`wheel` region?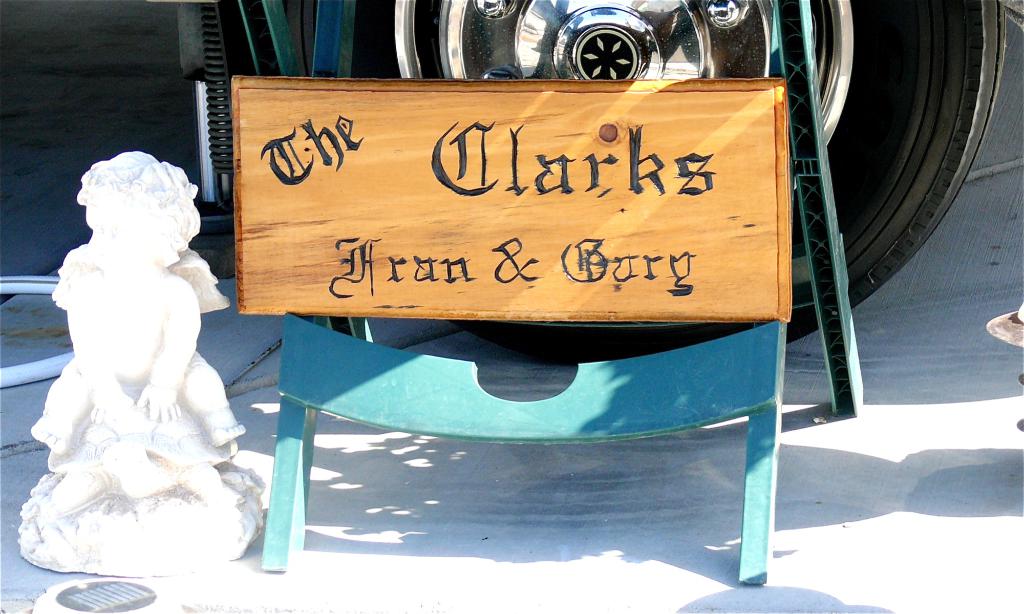
[x1=352, y1=0, x2=1005, y2=366]
